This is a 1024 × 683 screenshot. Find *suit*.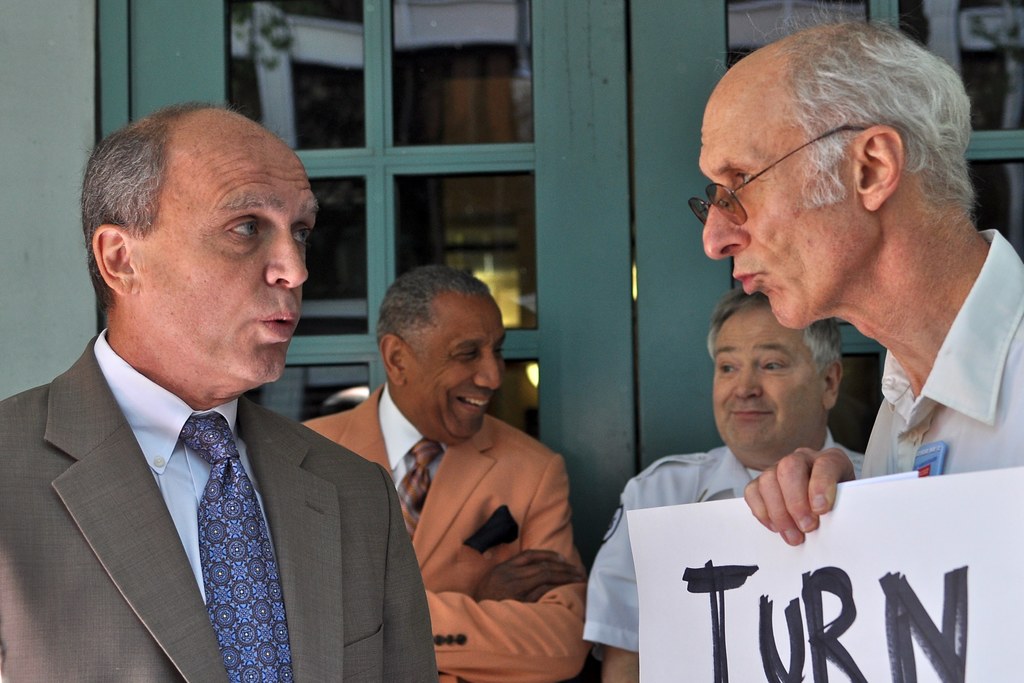
Bounding box: 13:276:410:680.
